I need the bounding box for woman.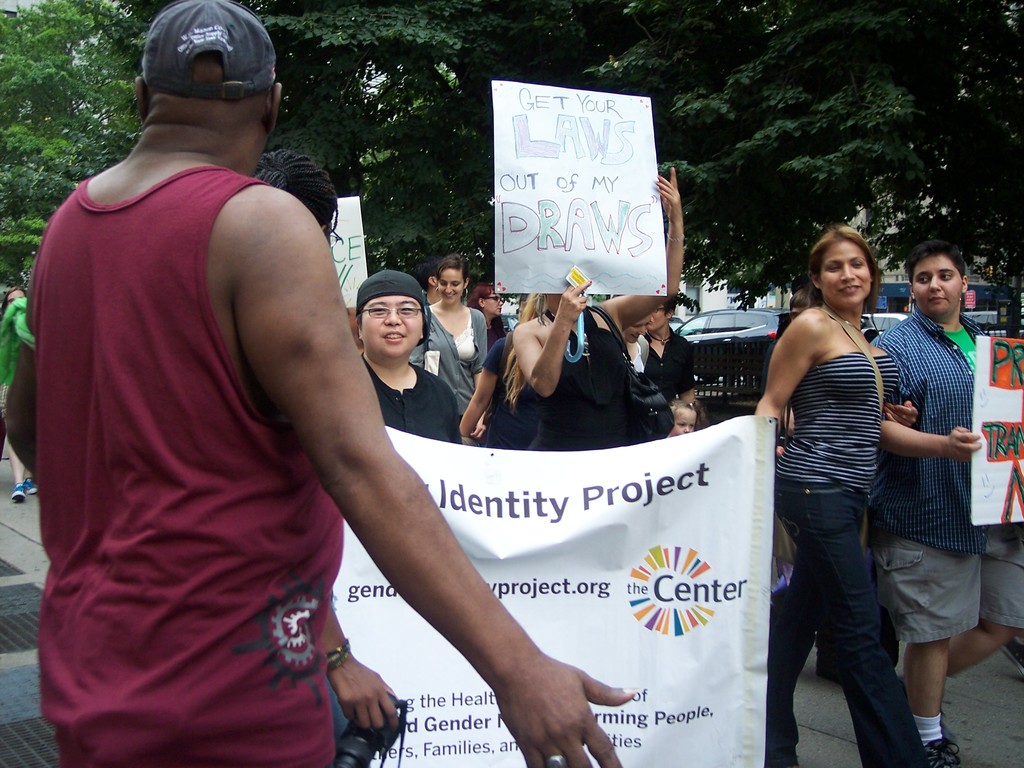
Here it is: bbox(405, 255, 490, 449).
